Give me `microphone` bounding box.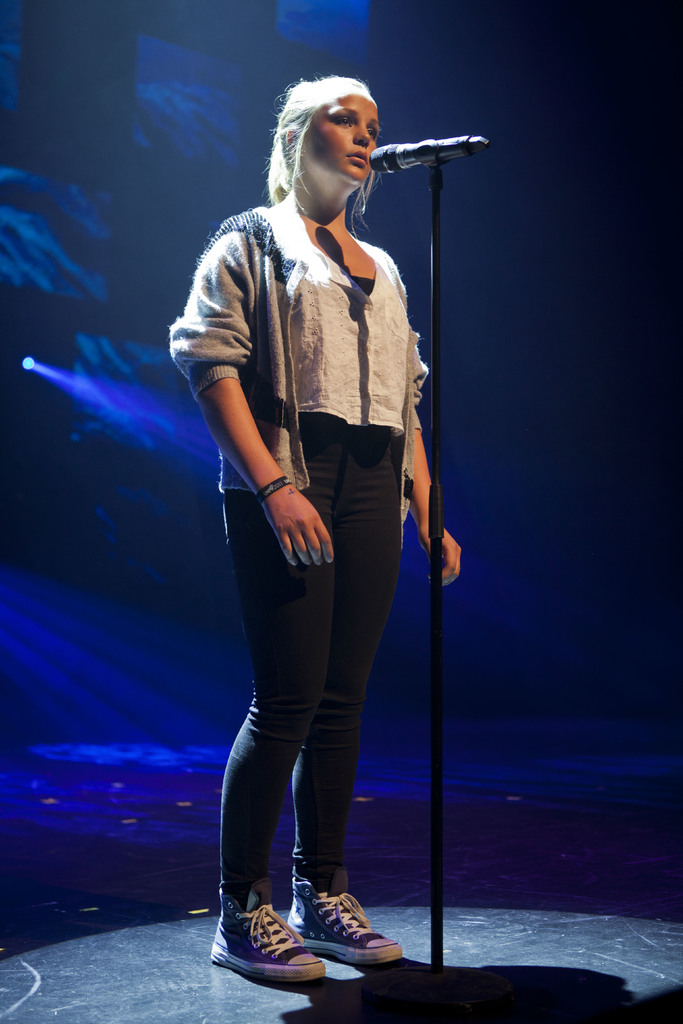
368:141:484:175.
